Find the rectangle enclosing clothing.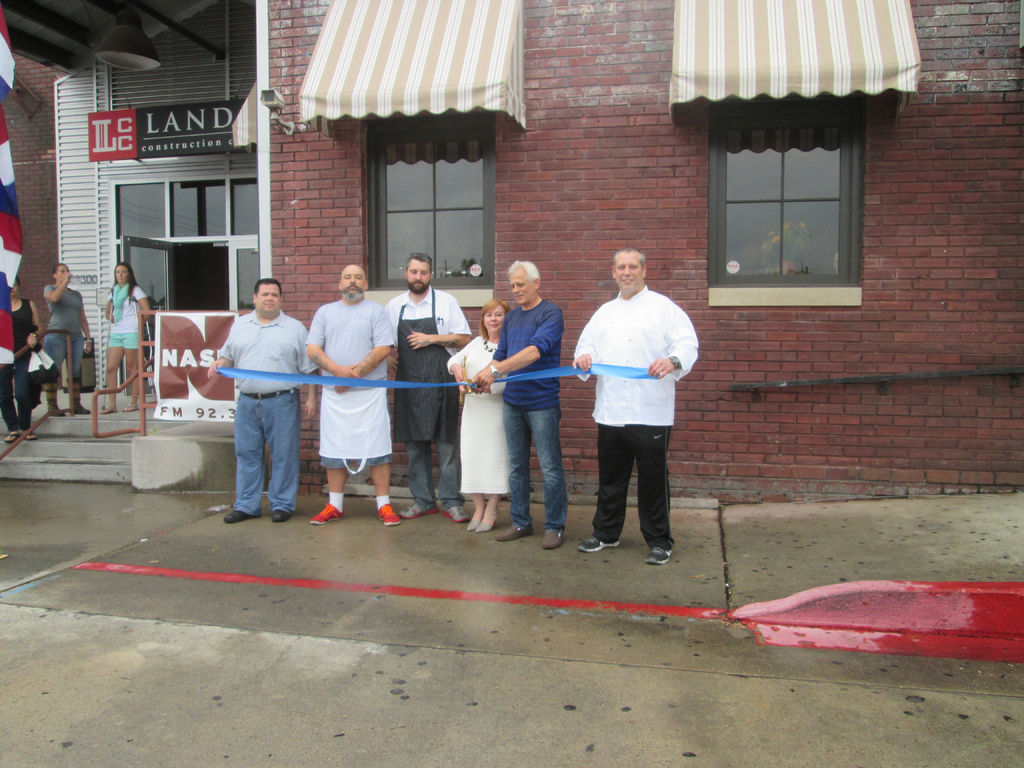
l=577, t=248, r=692, b=556.
